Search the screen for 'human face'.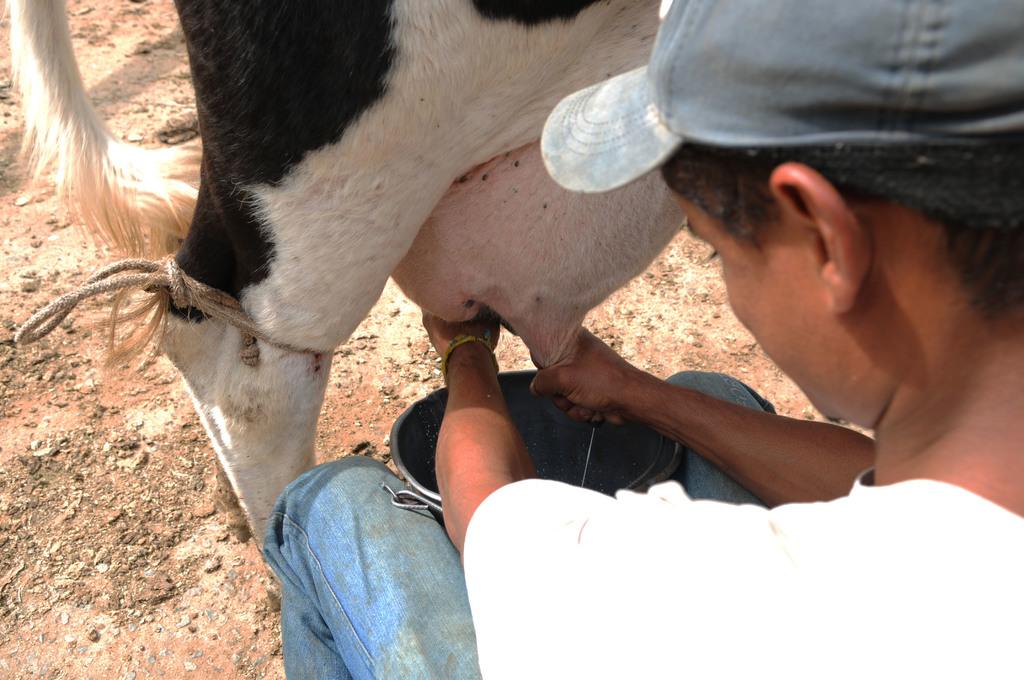
Found at x1=668, y1=186, x2=863, y2=426.
